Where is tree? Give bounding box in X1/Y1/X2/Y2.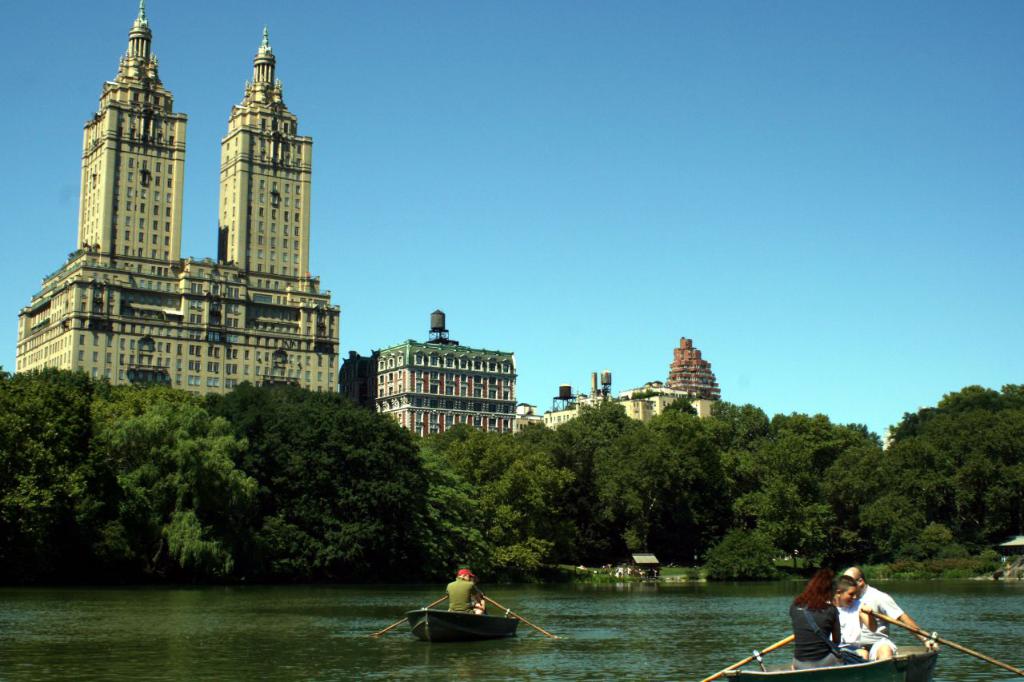
86/379/263/564.
